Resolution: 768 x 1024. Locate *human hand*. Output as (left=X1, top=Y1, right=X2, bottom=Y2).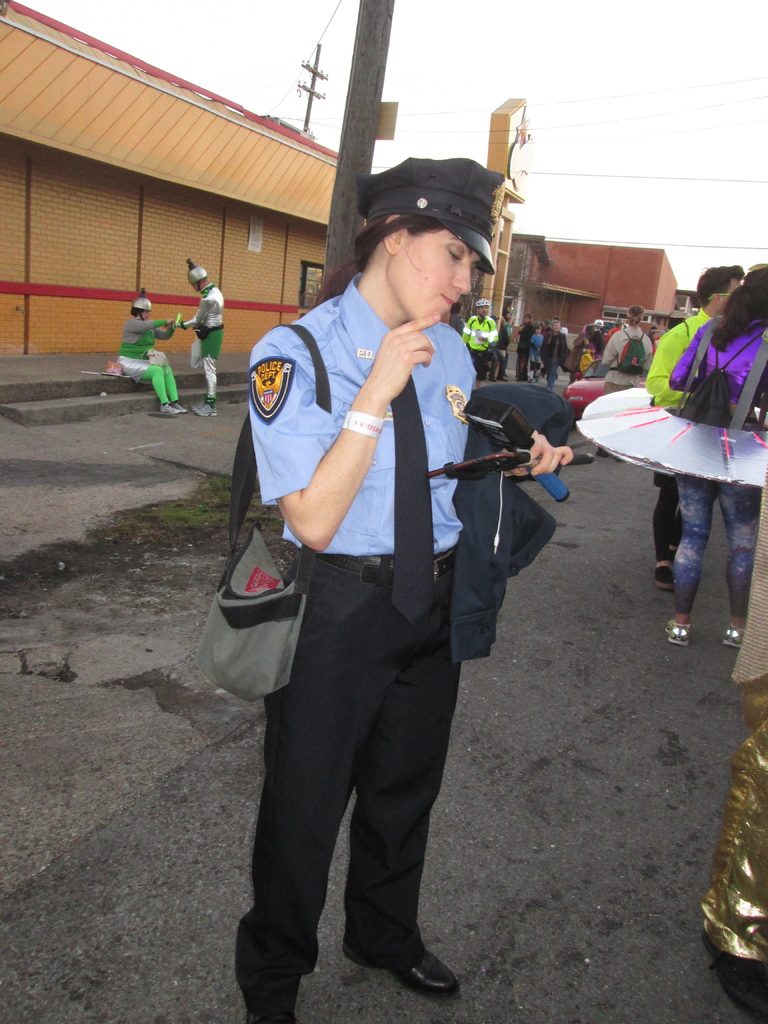
(left=501, top=430, right=577, bottom=481).
